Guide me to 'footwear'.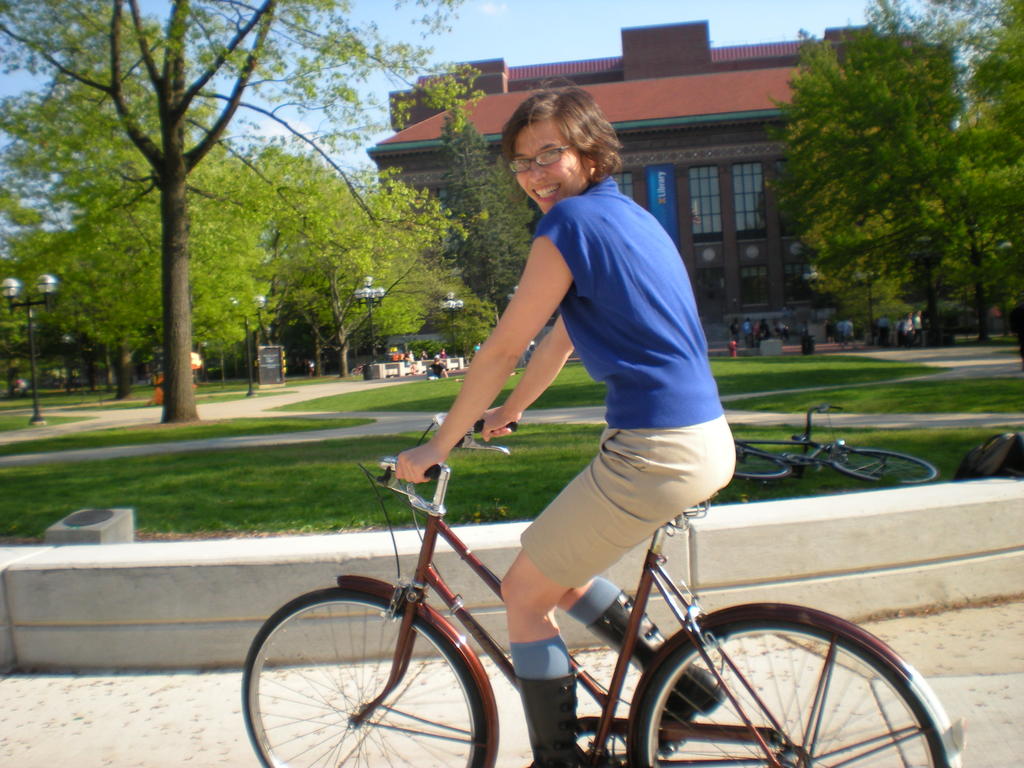
Guidance: region(517, 673, 590, 767).
